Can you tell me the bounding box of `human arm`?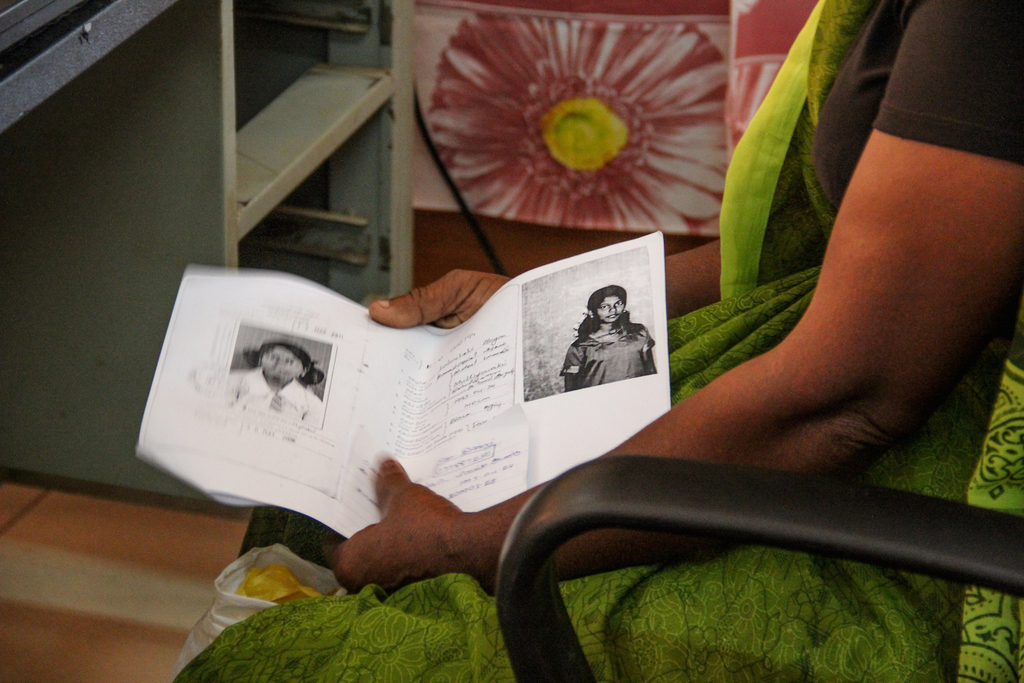
box(698, 36, 1018, 487).
